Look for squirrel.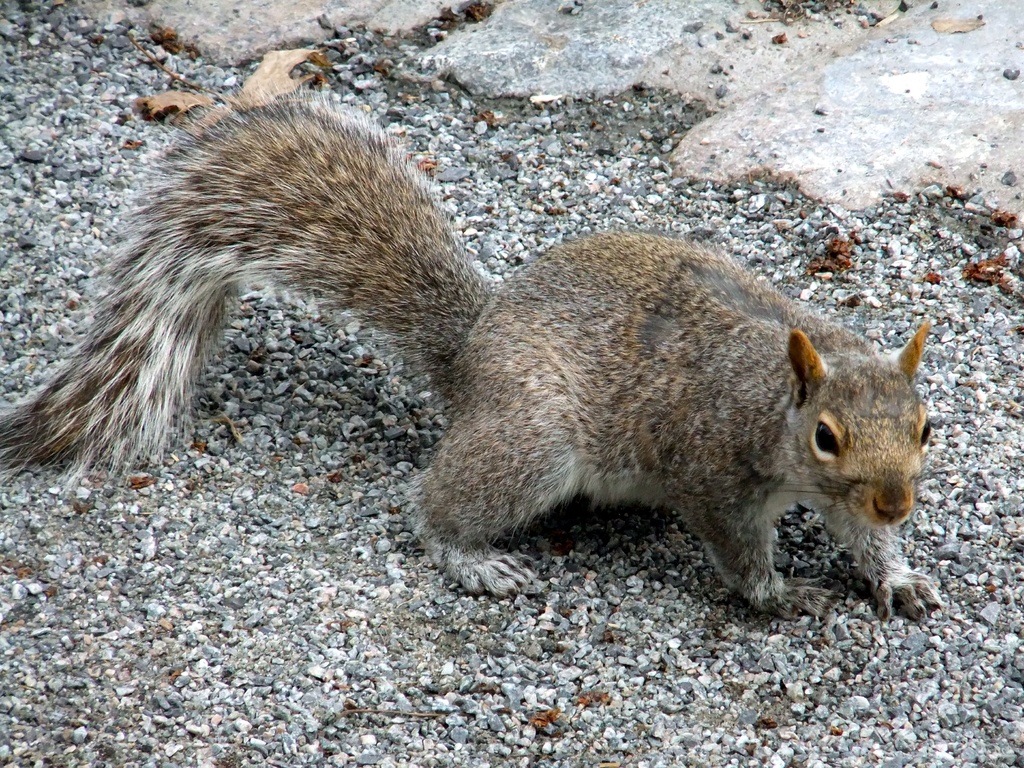
Found: pyautogui.locateOnScreen(0, 82, 945, 621).
